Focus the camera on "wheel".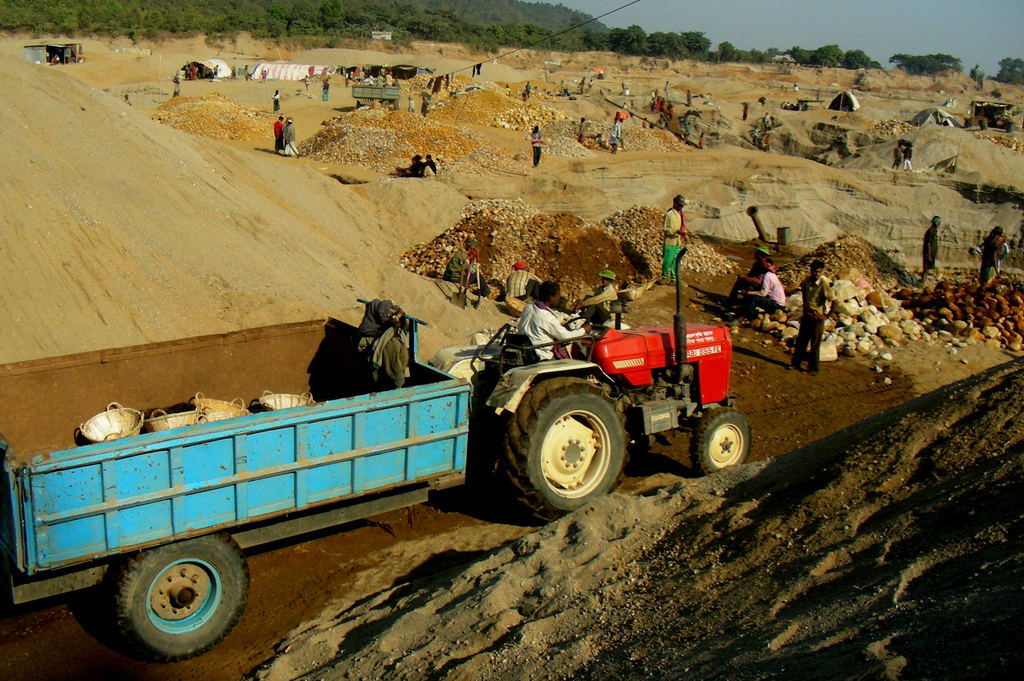
Focus region: pyautogui.locateOnScreen(116, 540, 255, 658).
